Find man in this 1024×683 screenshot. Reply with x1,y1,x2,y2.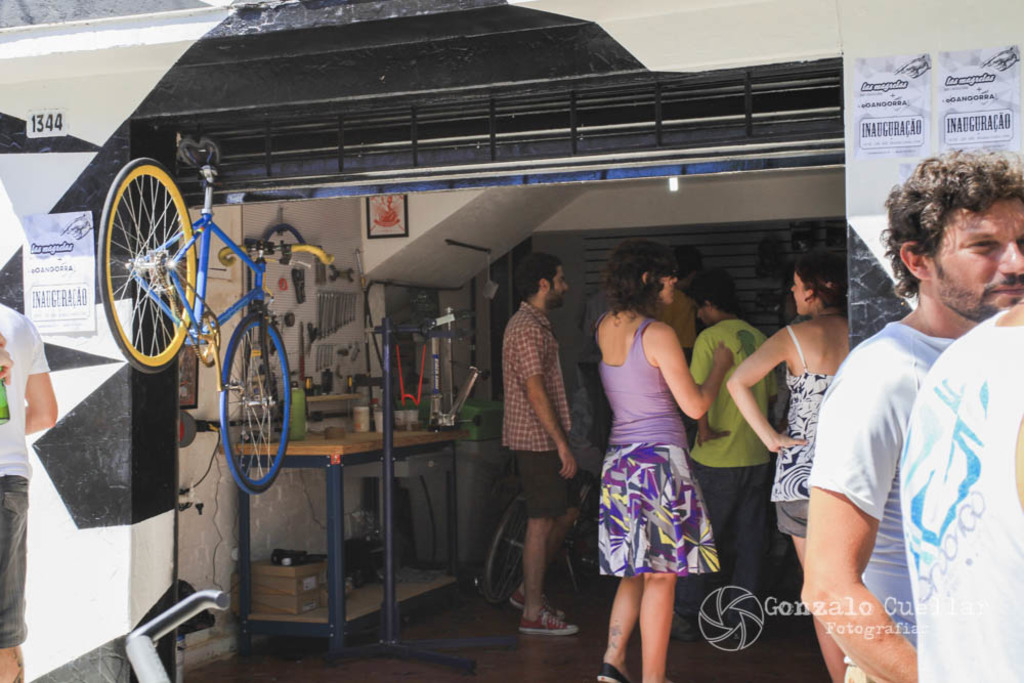
688,268,781,644.
